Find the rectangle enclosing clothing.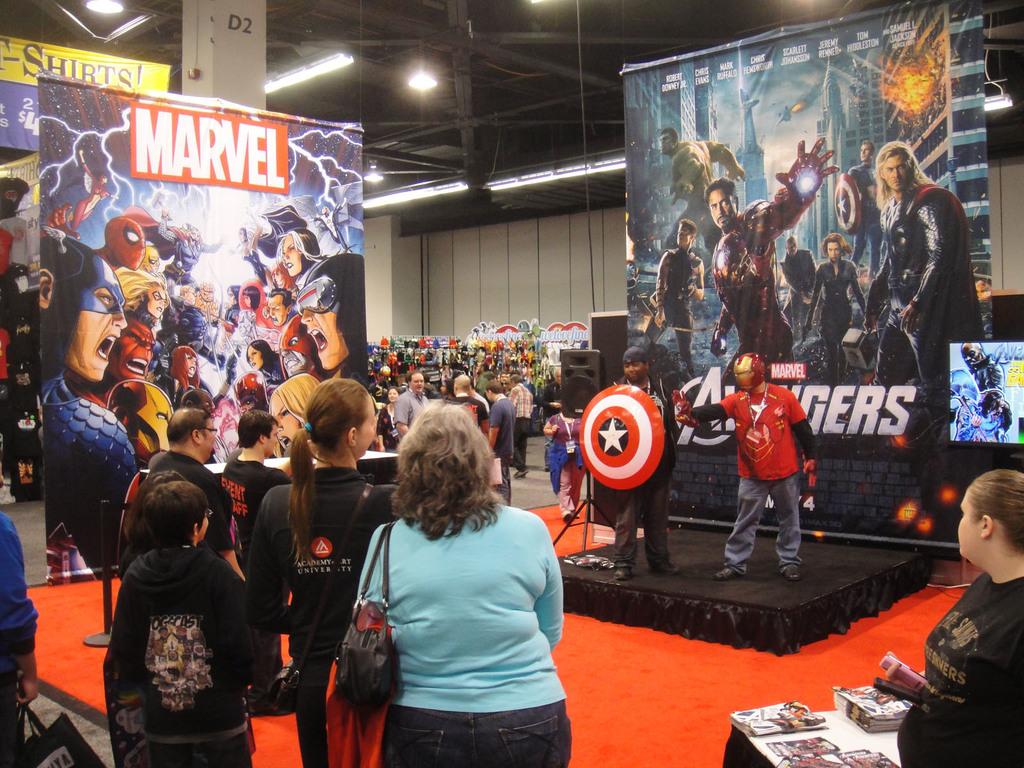
<box>99,536,285,765</box>.
